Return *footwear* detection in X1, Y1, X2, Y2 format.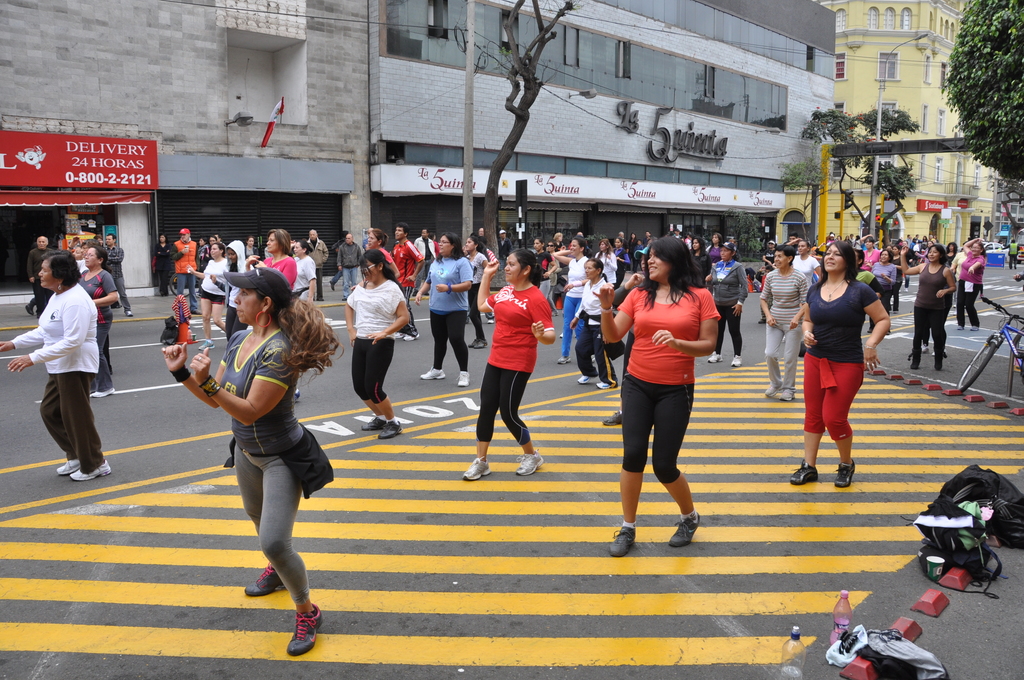
464, 460, 496, 482.
